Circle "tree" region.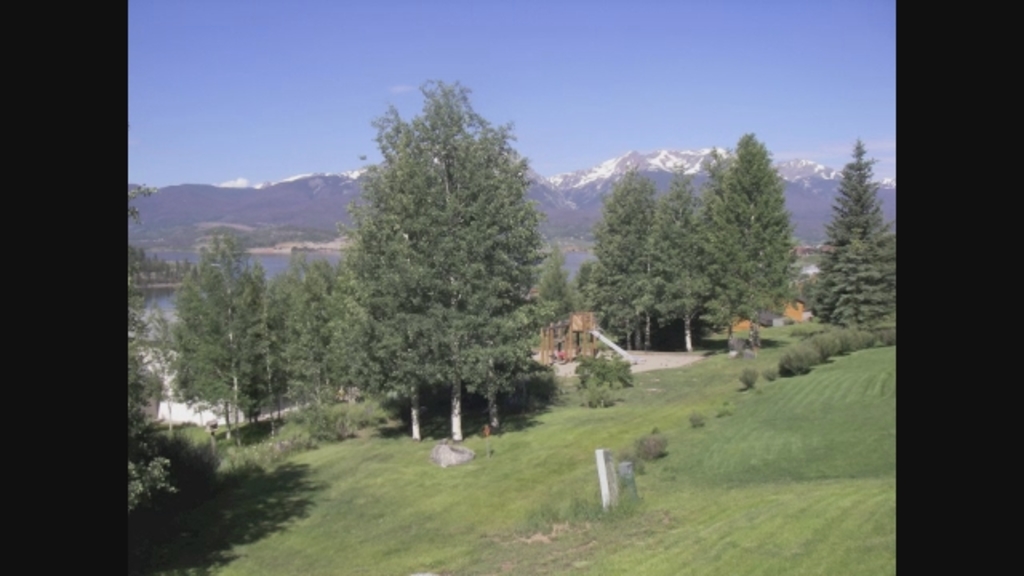
Region: box=[822, 136, 901, 320].
